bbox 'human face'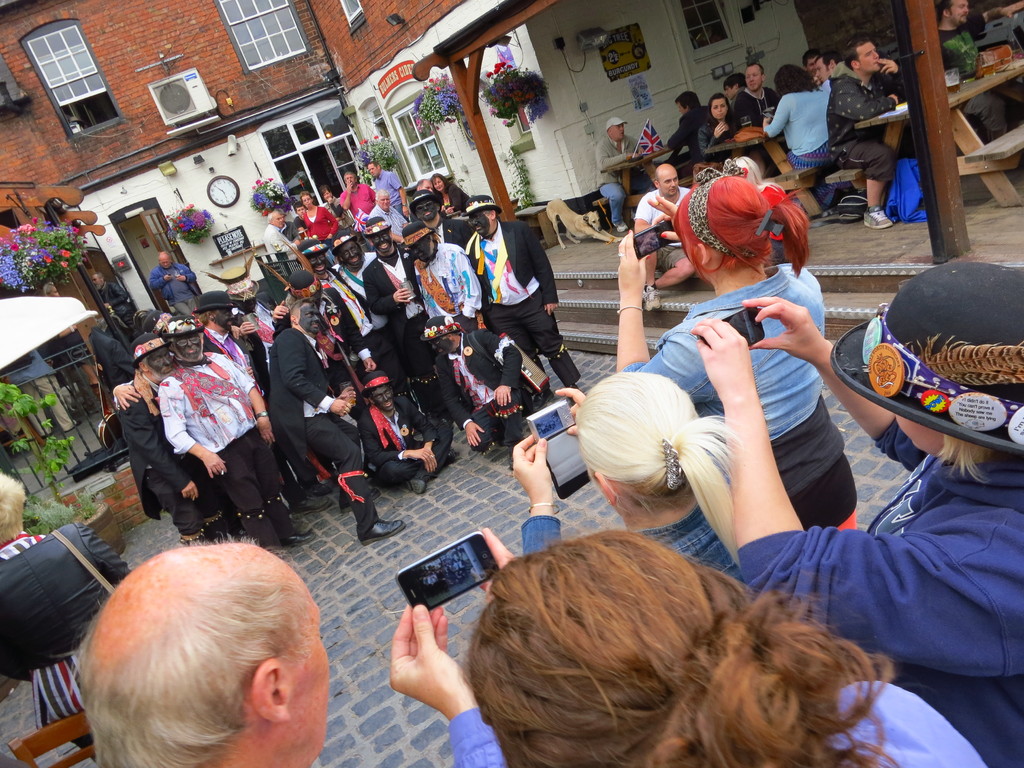
select_region(745, 64, 761, 92)
